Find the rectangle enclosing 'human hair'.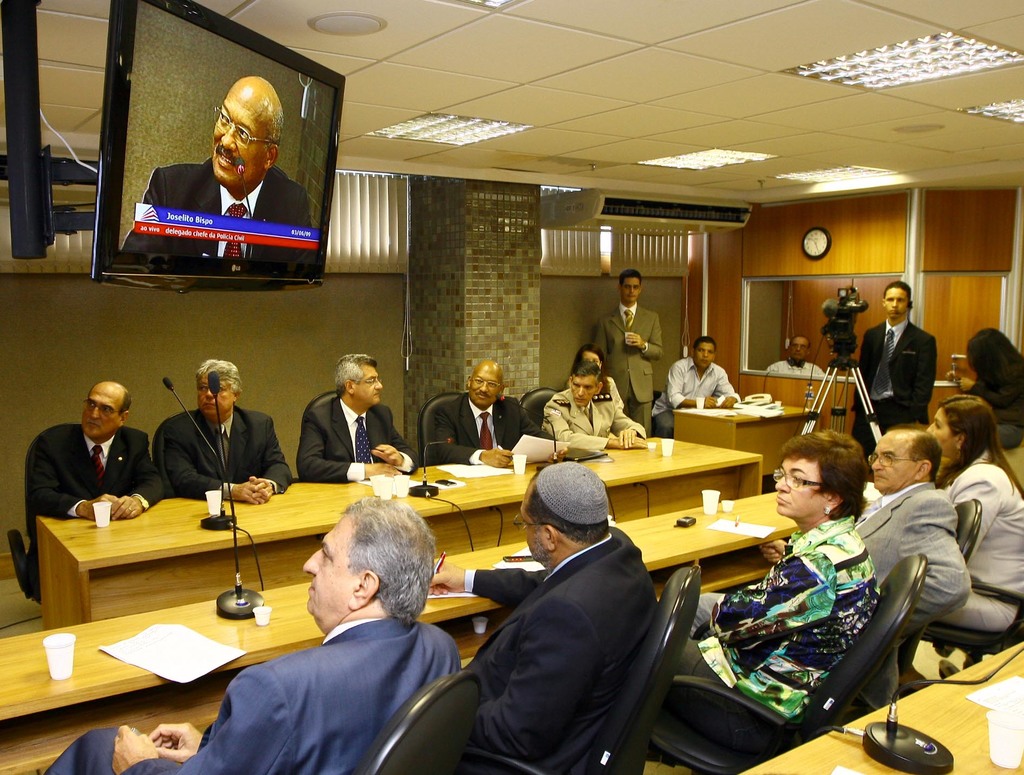
bbox=[266, 111, 286, 152].
